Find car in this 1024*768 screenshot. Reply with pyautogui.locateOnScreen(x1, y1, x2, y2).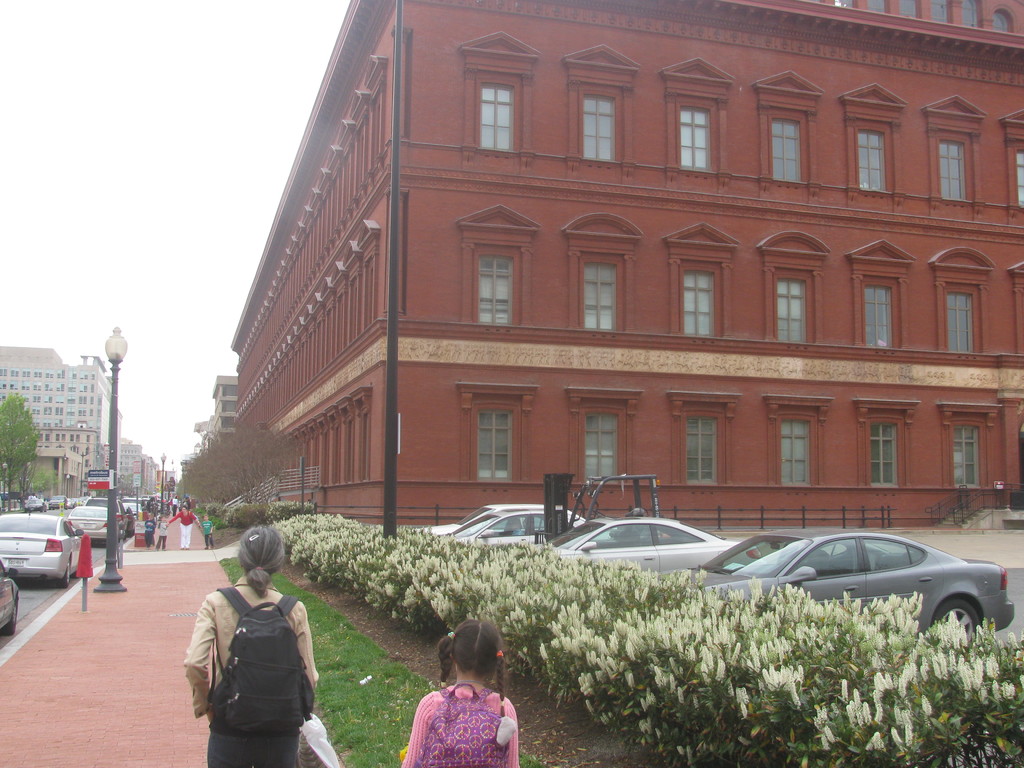
pyautogui.locateOnScreen(67, 497, 77, 504).
